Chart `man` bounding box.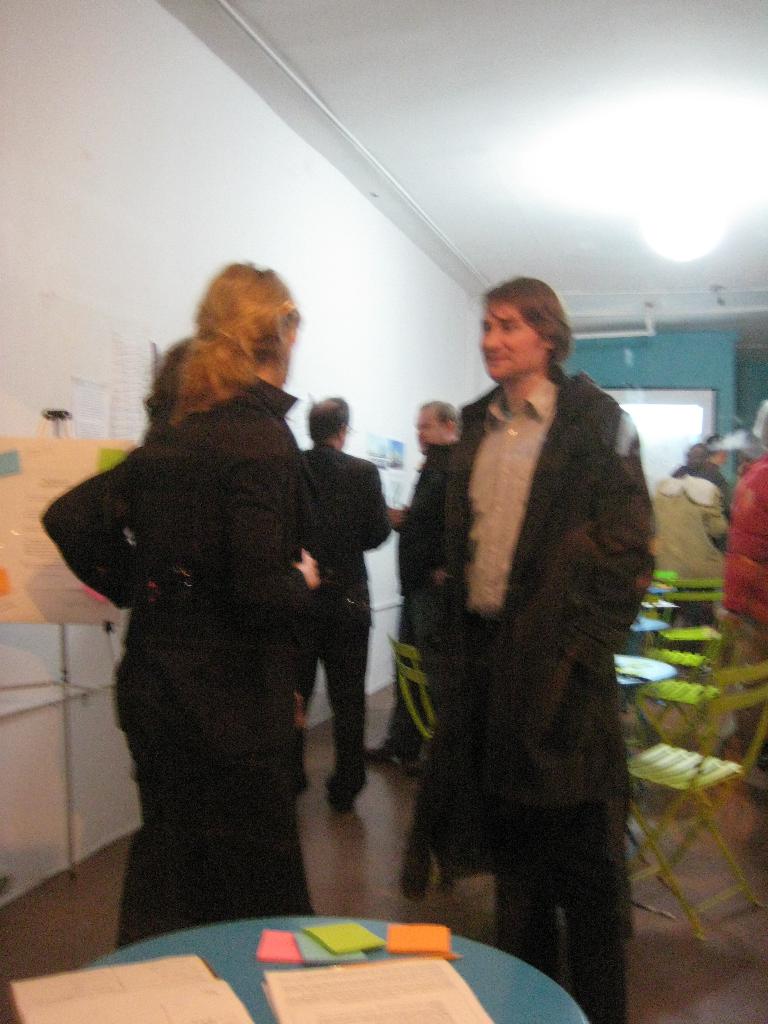
Charted: l=368, t=399, r=460, b=771.
